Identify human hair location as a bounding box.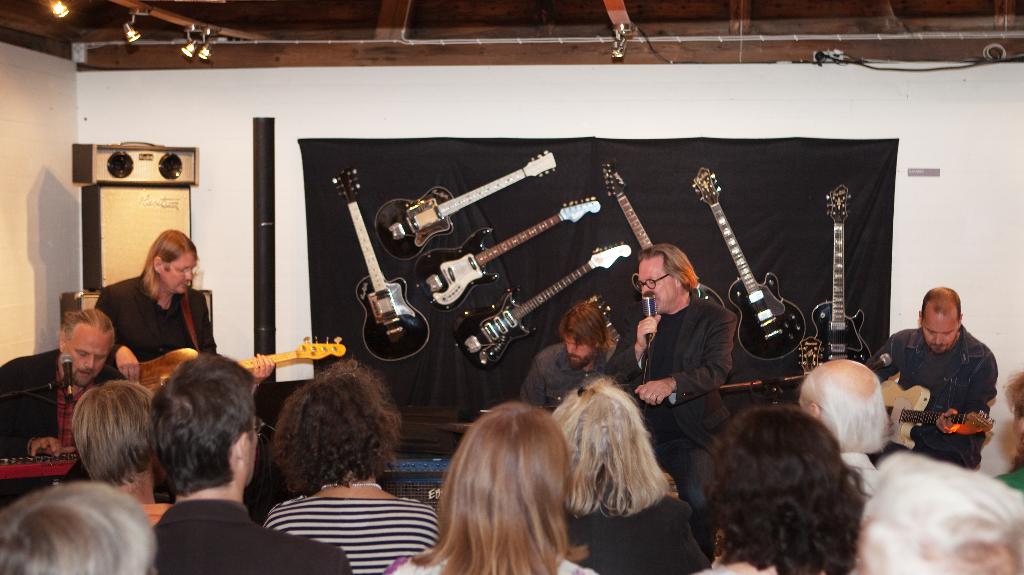
region(0, 483, 157, 574).
